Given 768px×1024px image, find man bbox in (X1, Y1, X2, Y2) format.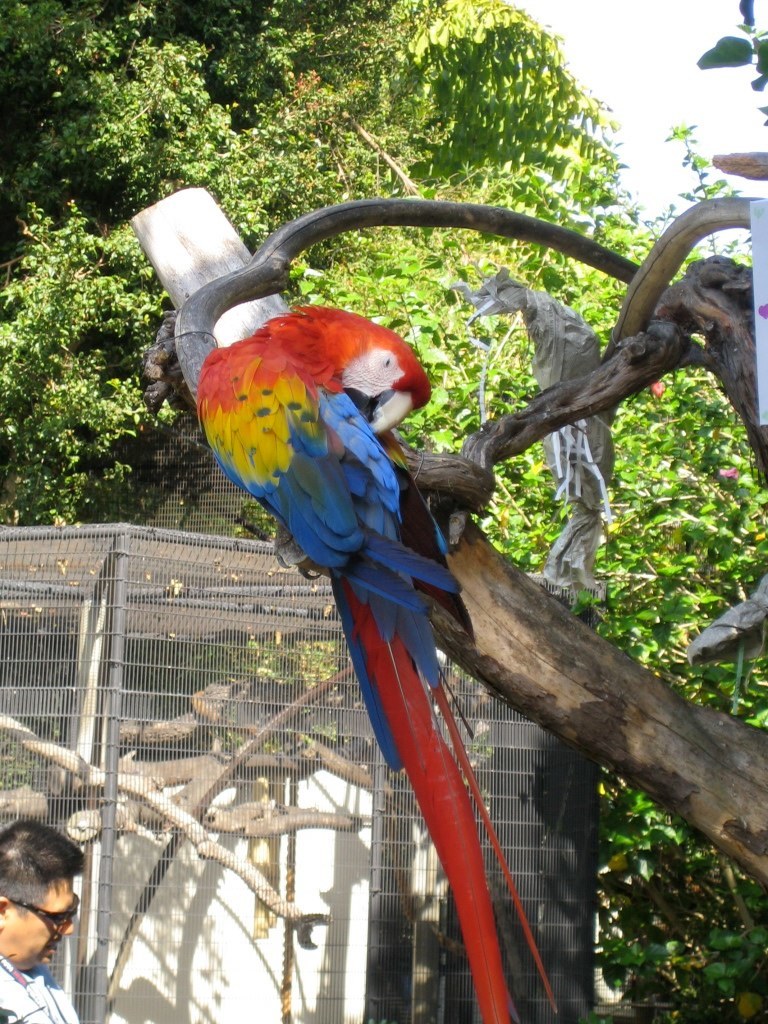
(0, 804, 100, 1023).
